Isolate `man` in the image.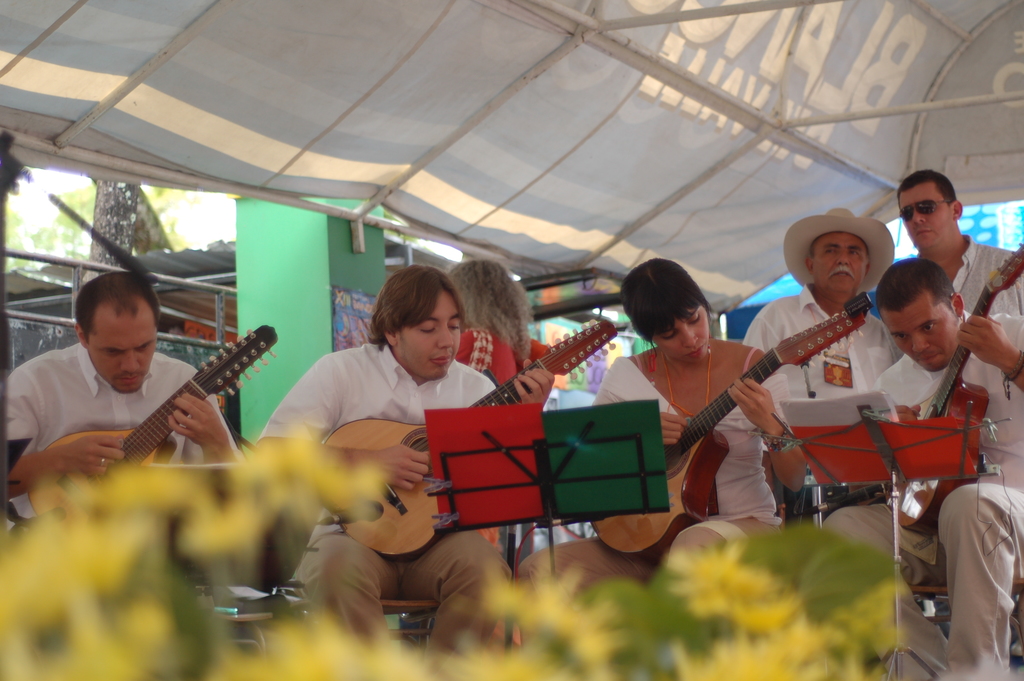
Isolated region: crop(810, 255, 1023, 680).
